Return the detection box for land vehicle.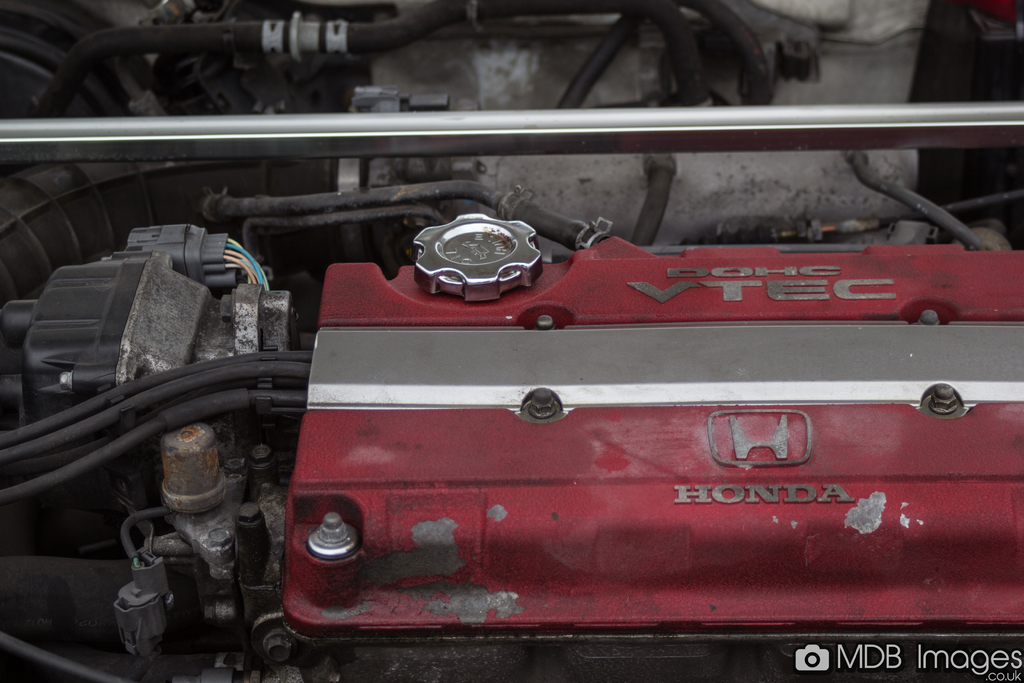
left=3, top=0, right=1023, bottom=682.
